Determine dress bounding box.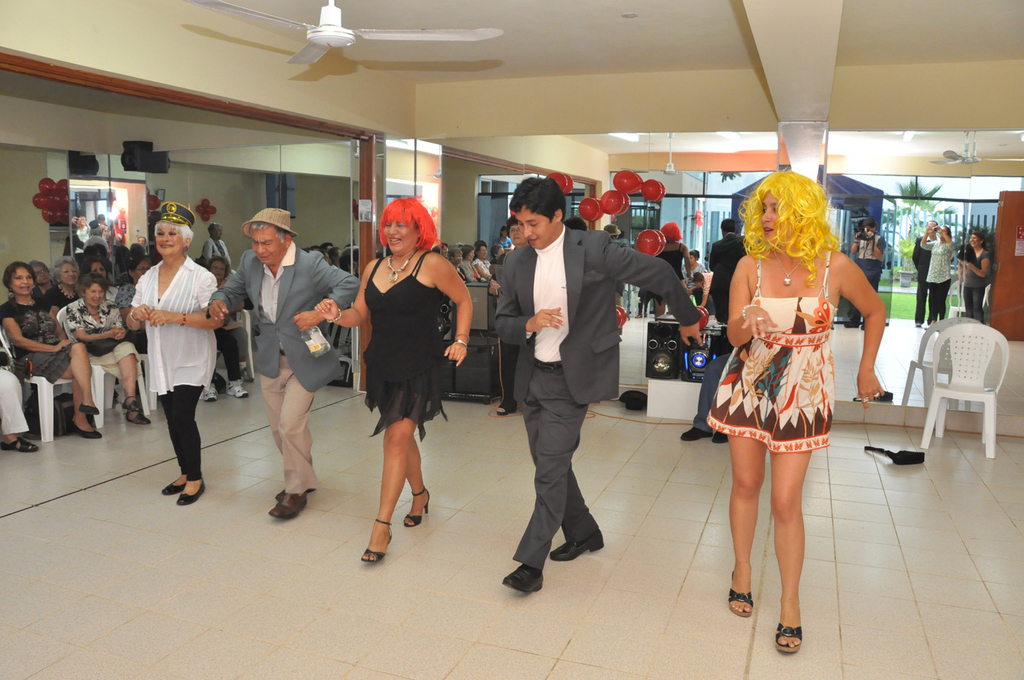
Determined: 656:239:687:302.
